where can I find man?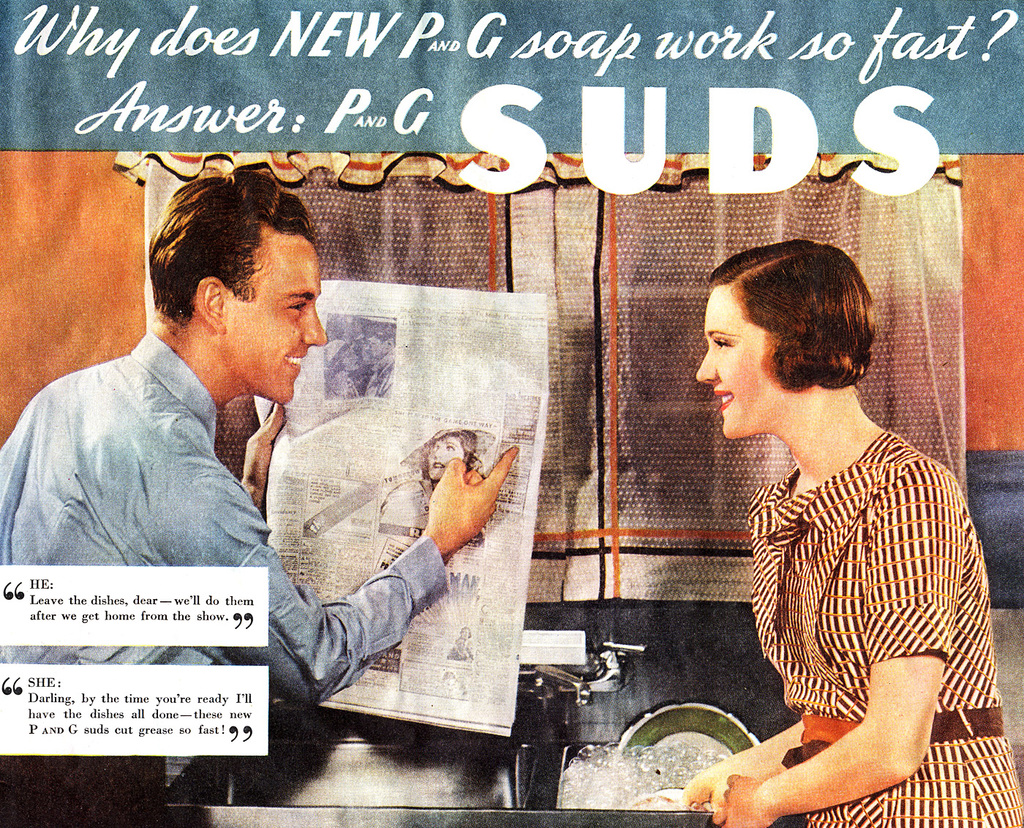
You can find it at x1=53, y1=214, x2=451, y2=727.
